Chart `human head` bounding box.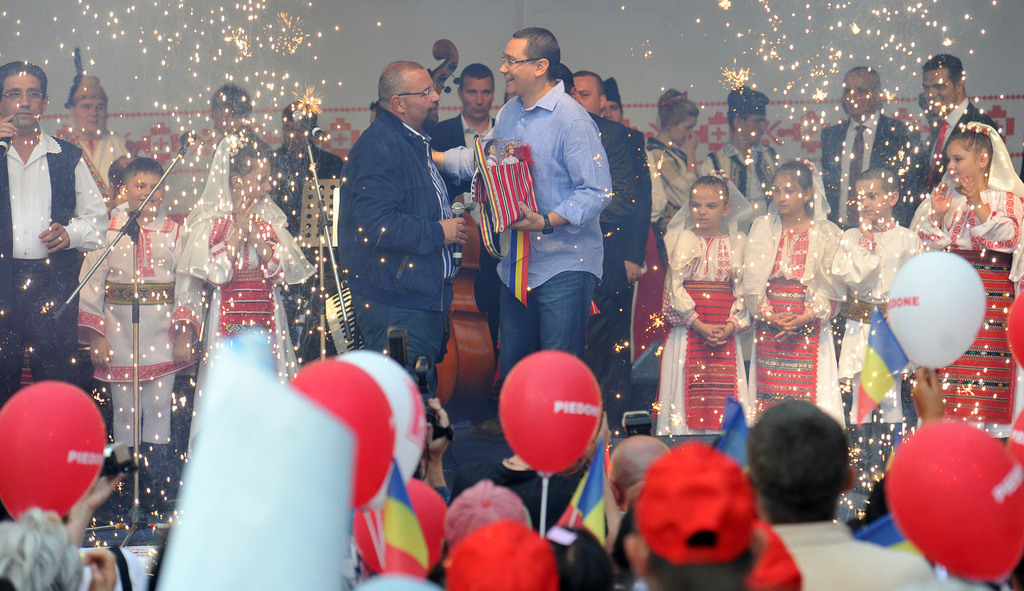
Charted: 625/443/766/590.
